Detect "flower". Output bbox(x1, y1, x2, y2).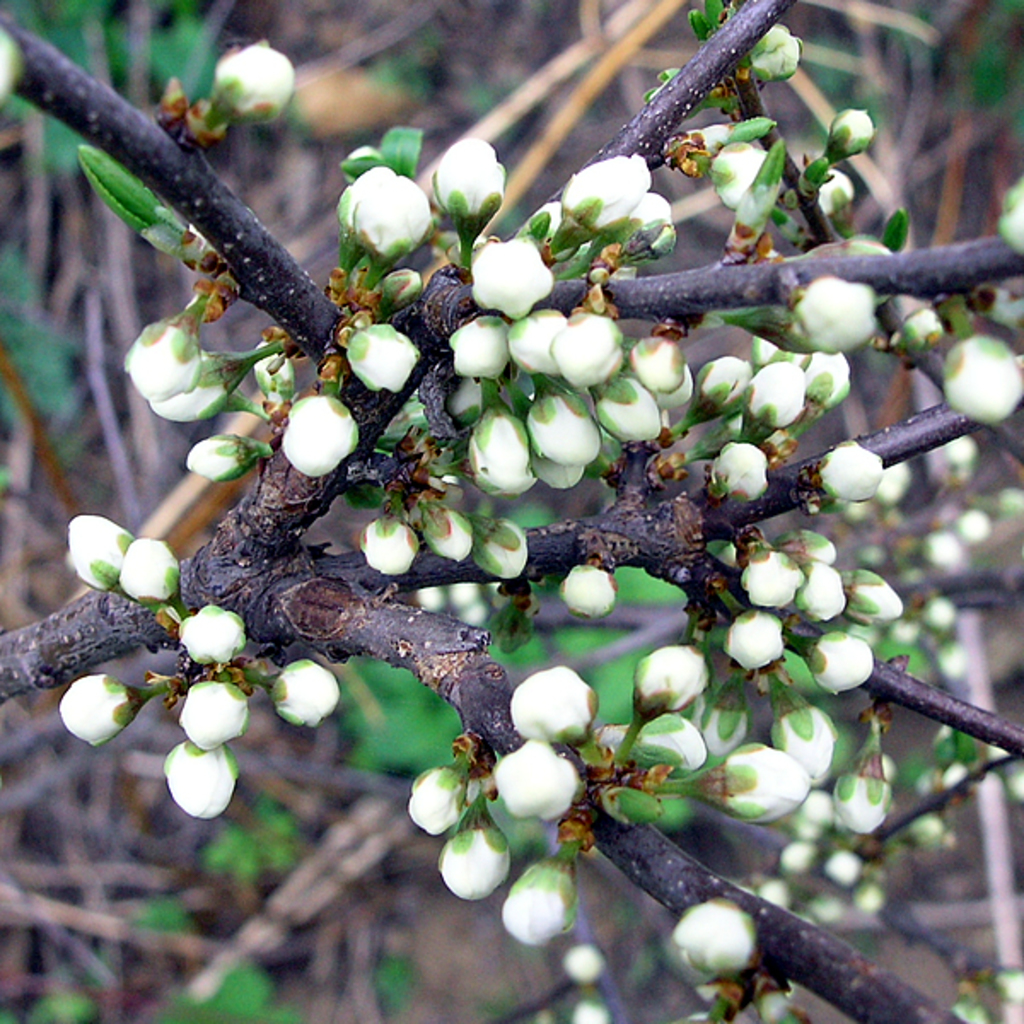
bbox(340, 155, 386, 234).
